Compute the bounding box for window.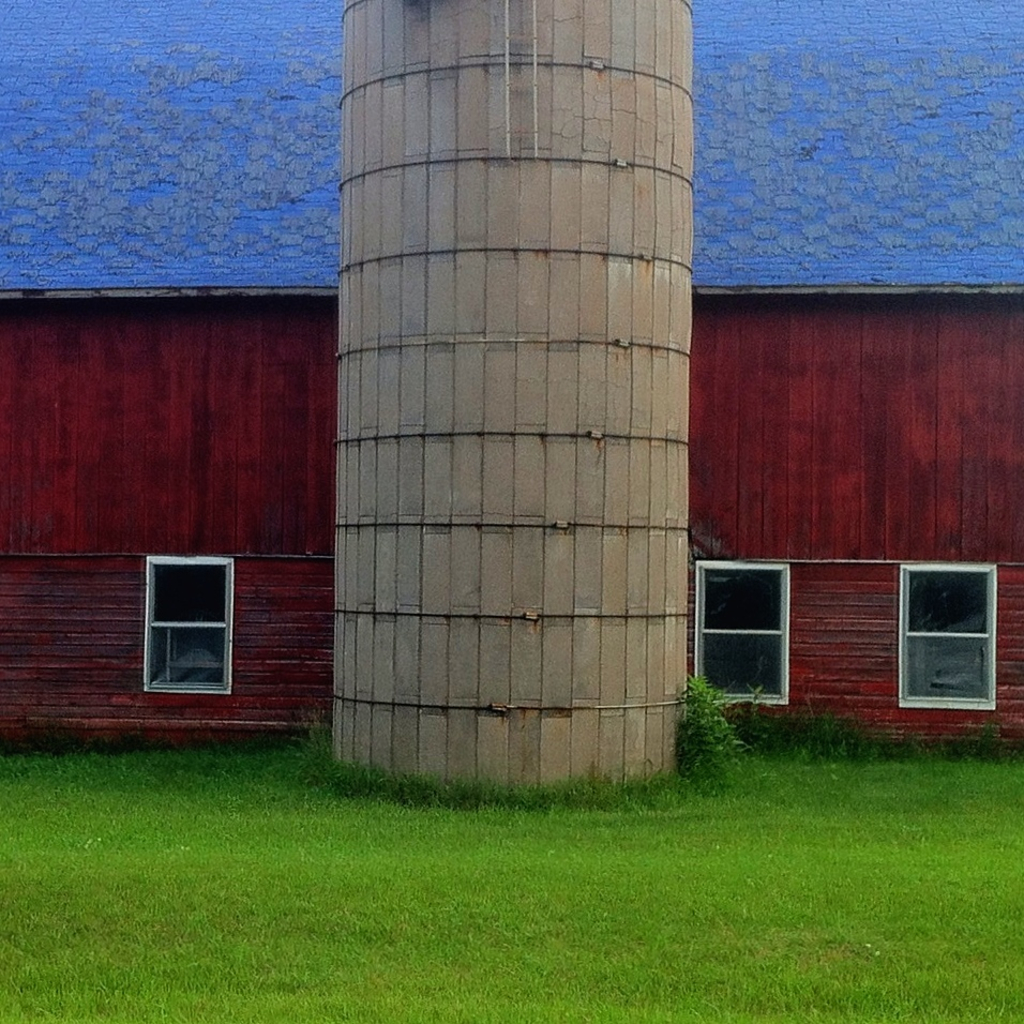
[134,543,244,703].
